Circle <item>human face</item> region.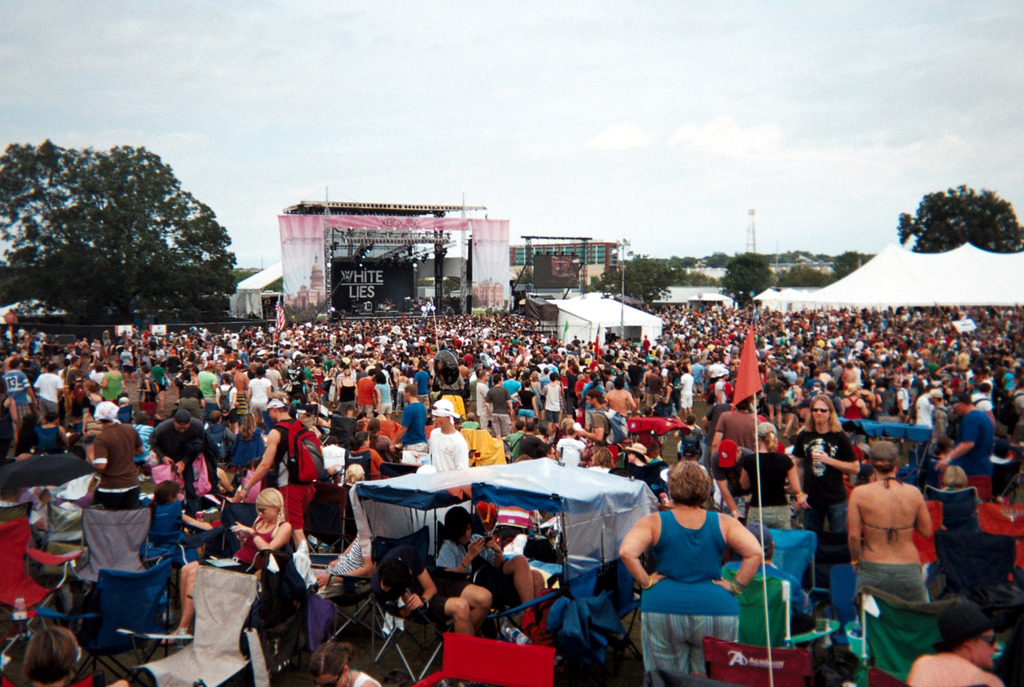
Region: <box>971,629,1000,670</box>.
